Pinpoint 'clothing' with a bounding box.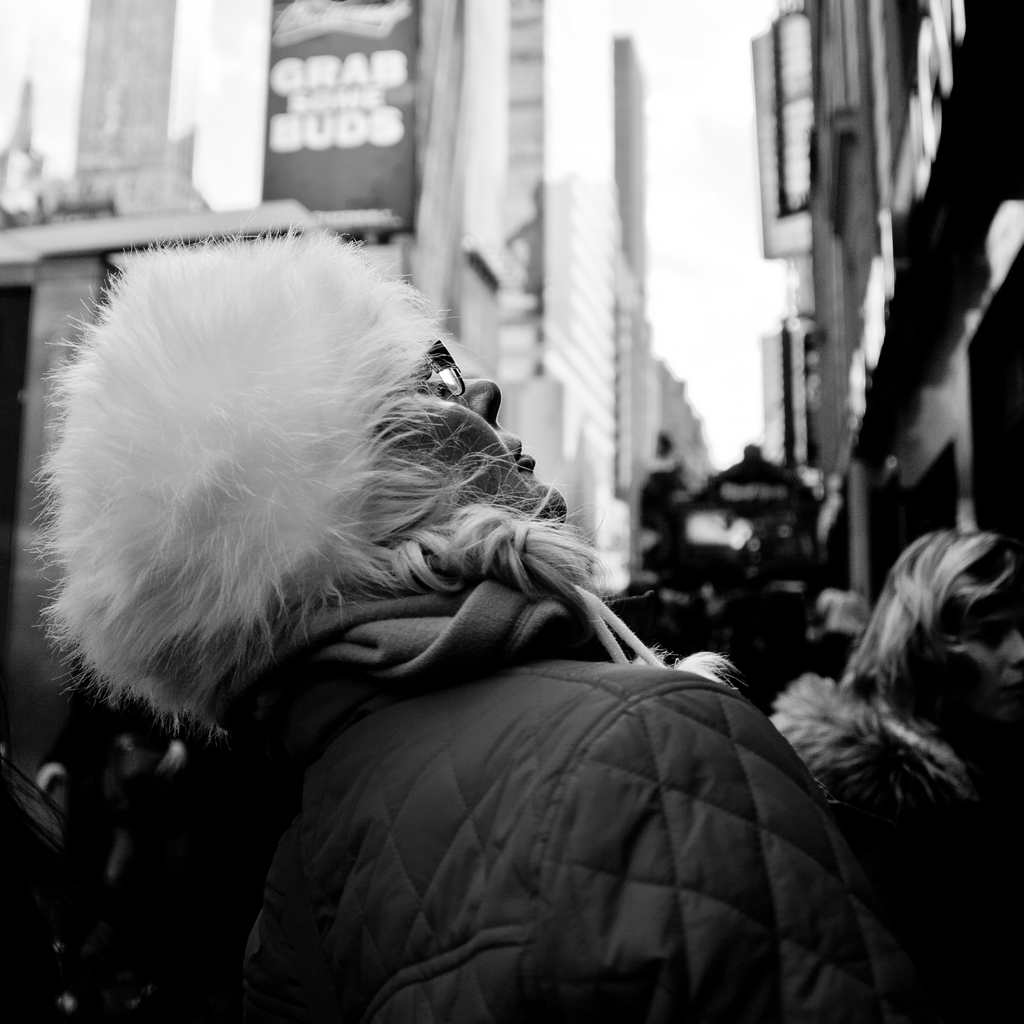
box=[164, 562, 964, 1023].
